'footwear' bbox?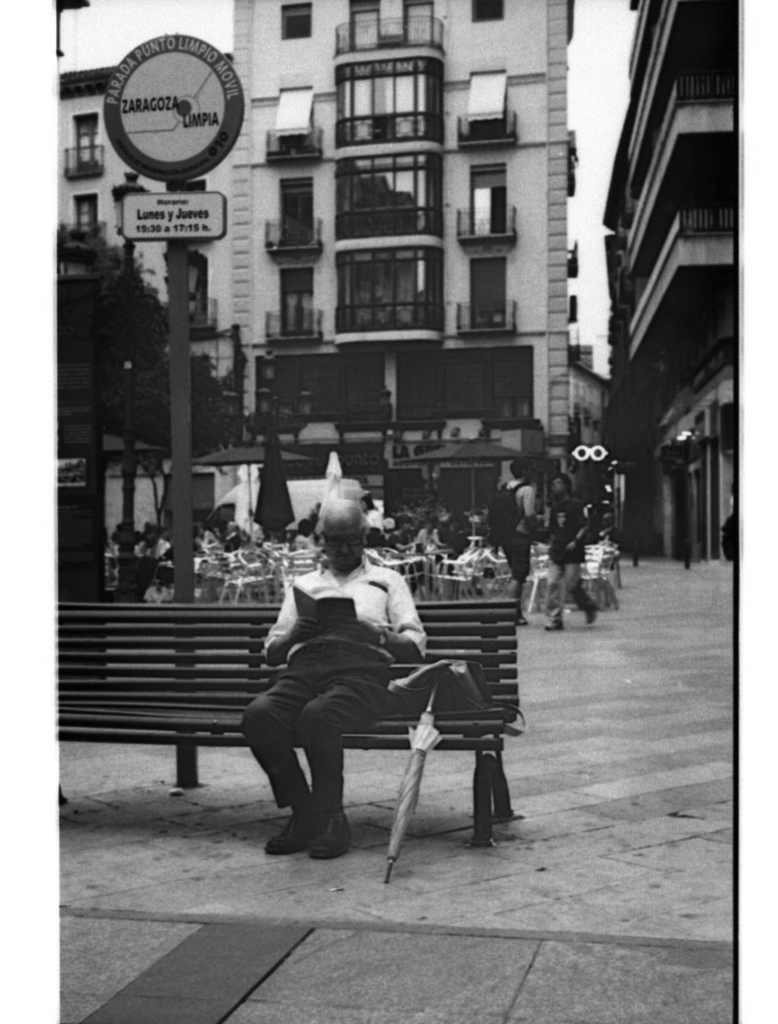
(309,808,363,868)
